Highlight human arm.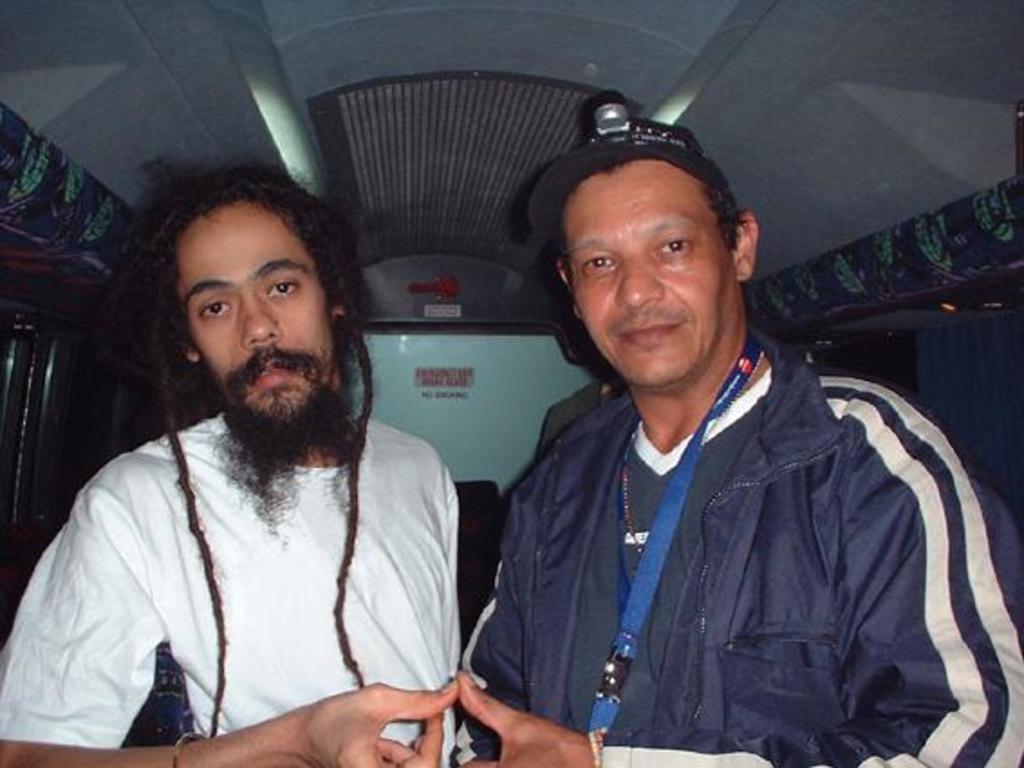
Highlighted region: (left=457, top=446, right=1022, bottom=766).
